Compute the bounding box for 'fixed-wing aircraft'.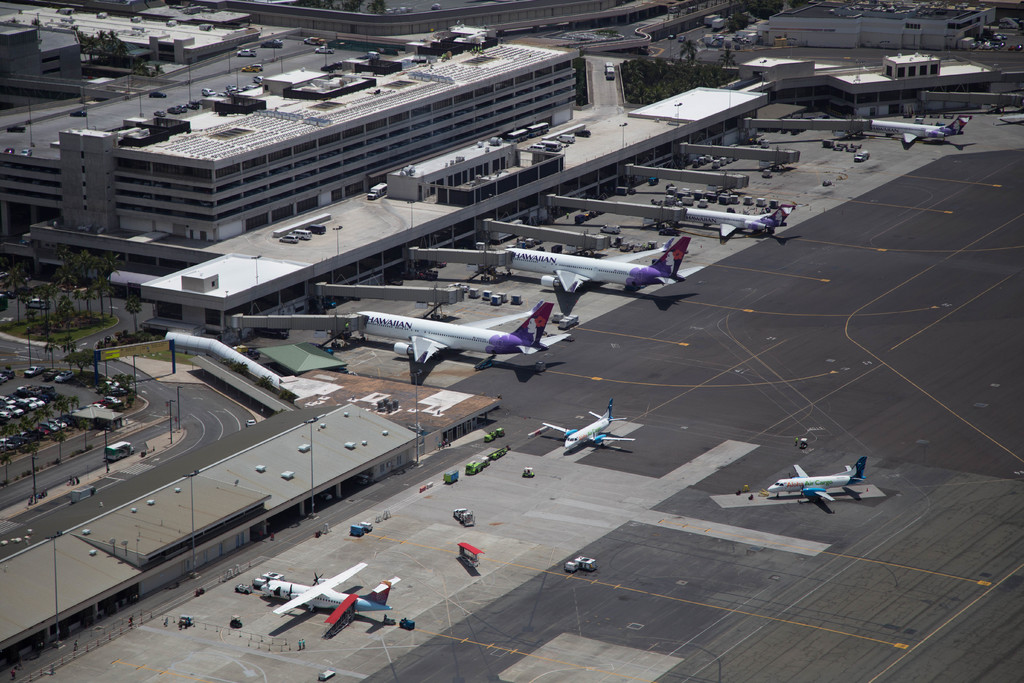
499:237:691:291.
